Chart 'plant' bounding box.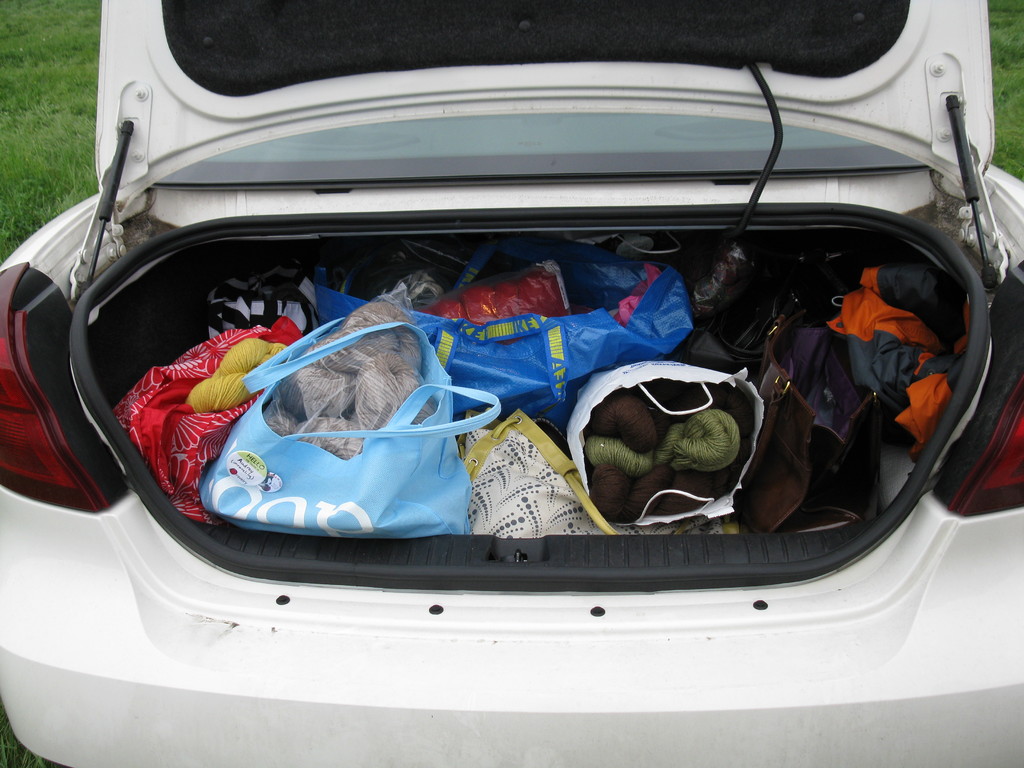
Charted: (x1=0, y1=0, x2=107, y2=267).
